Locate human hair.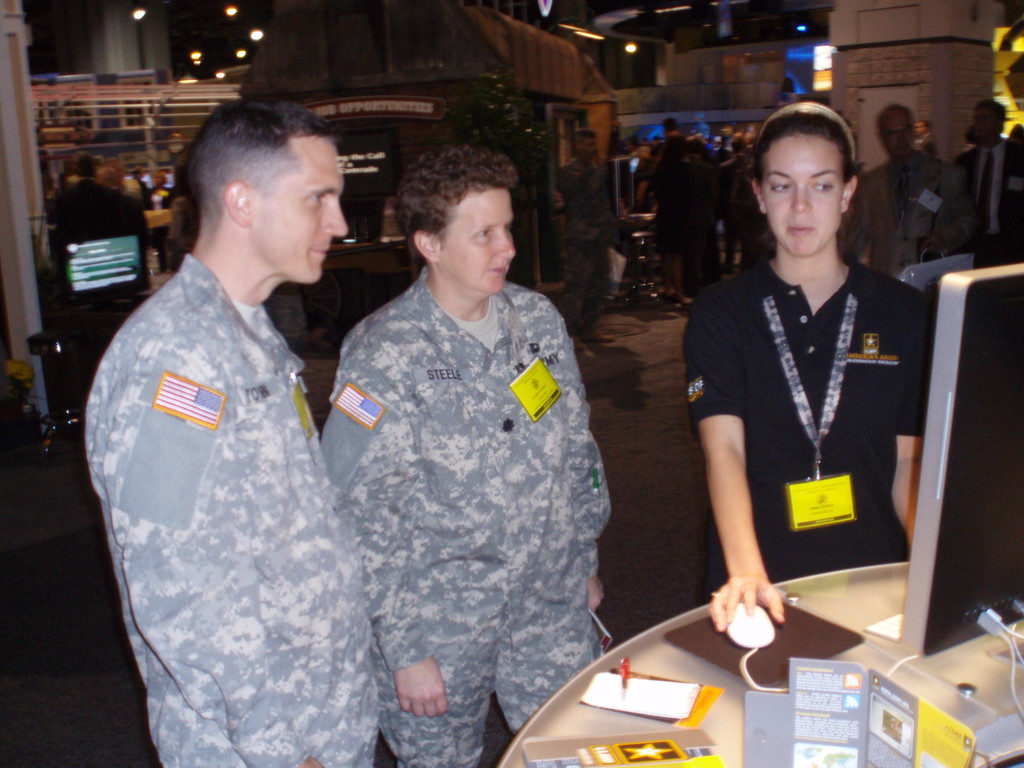
Bounding box: (749, 108, 866, 259).
